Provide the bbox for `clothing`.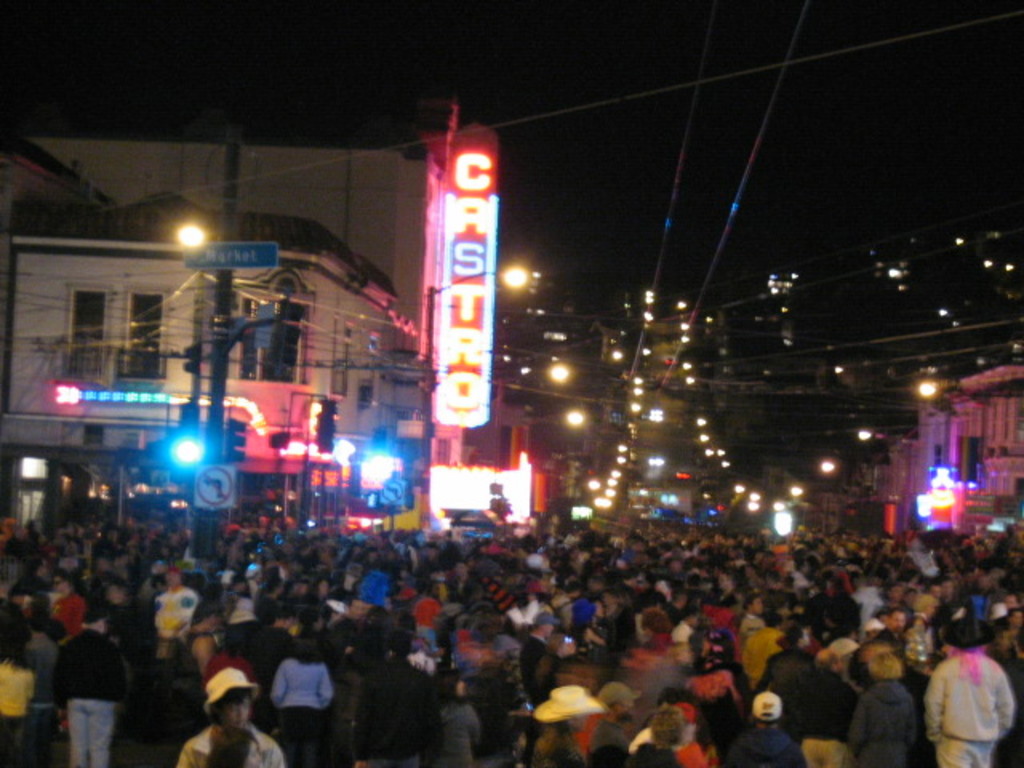
bbox=(579, 709, 605, 746).
